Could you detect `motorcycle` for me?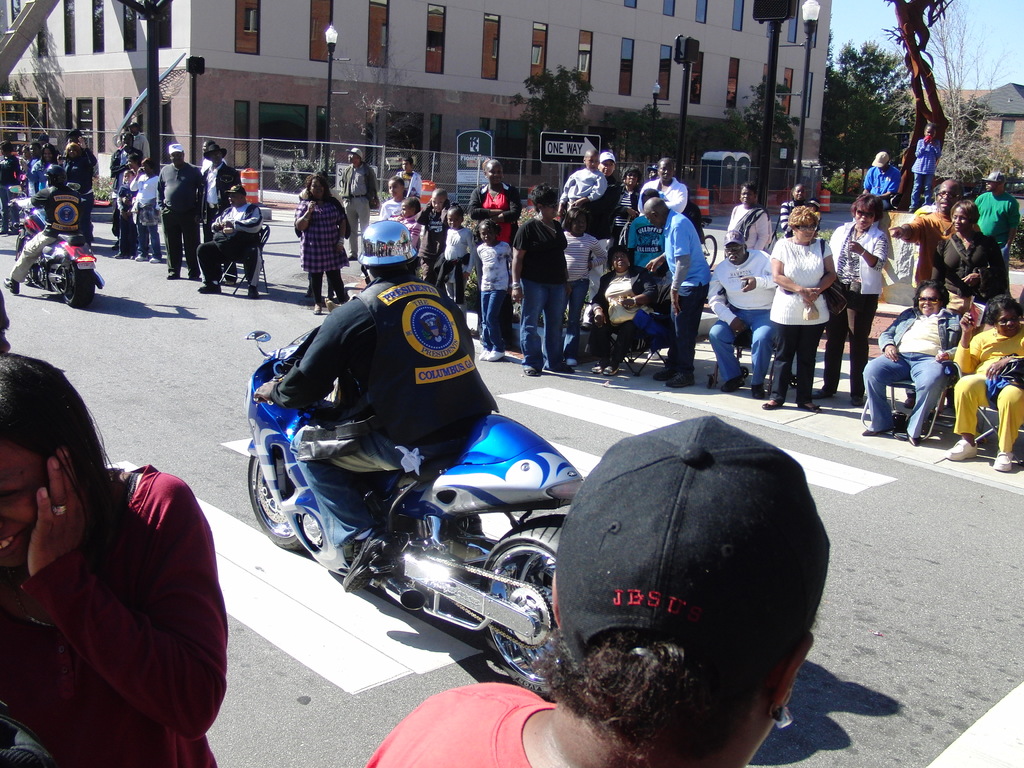
Detection result: <box>234,315,595,707</box>.
